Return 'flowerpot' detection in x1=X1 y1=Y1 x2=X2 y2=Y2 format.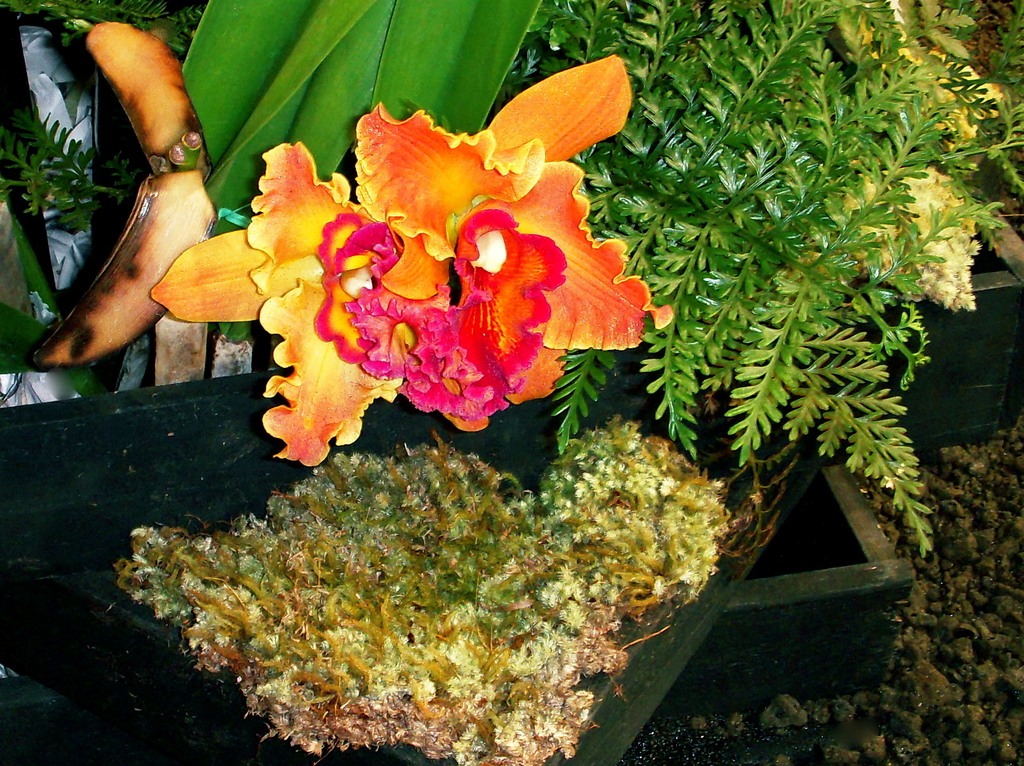
x1=0 y1=289 x2=915 y2=765.
